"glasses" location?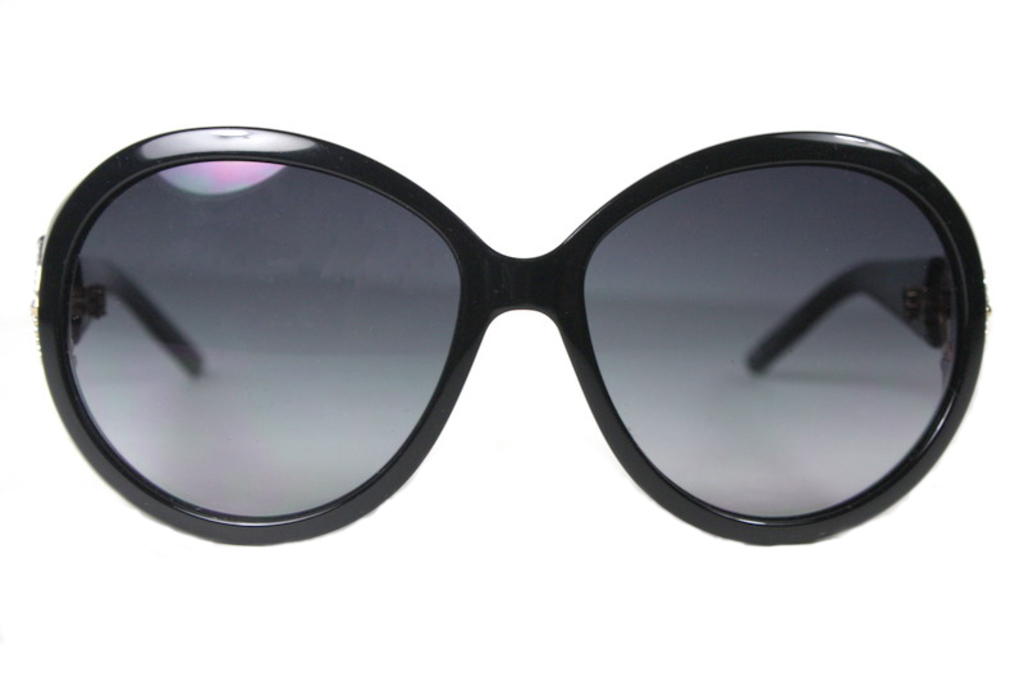
crop(33, 124, 987, 549)
